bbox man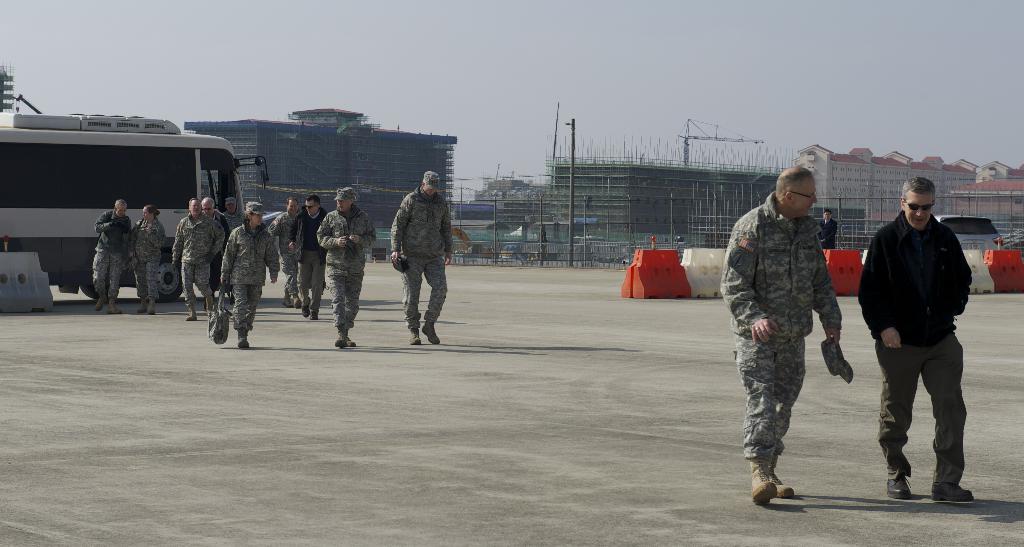
222:197:246:231
